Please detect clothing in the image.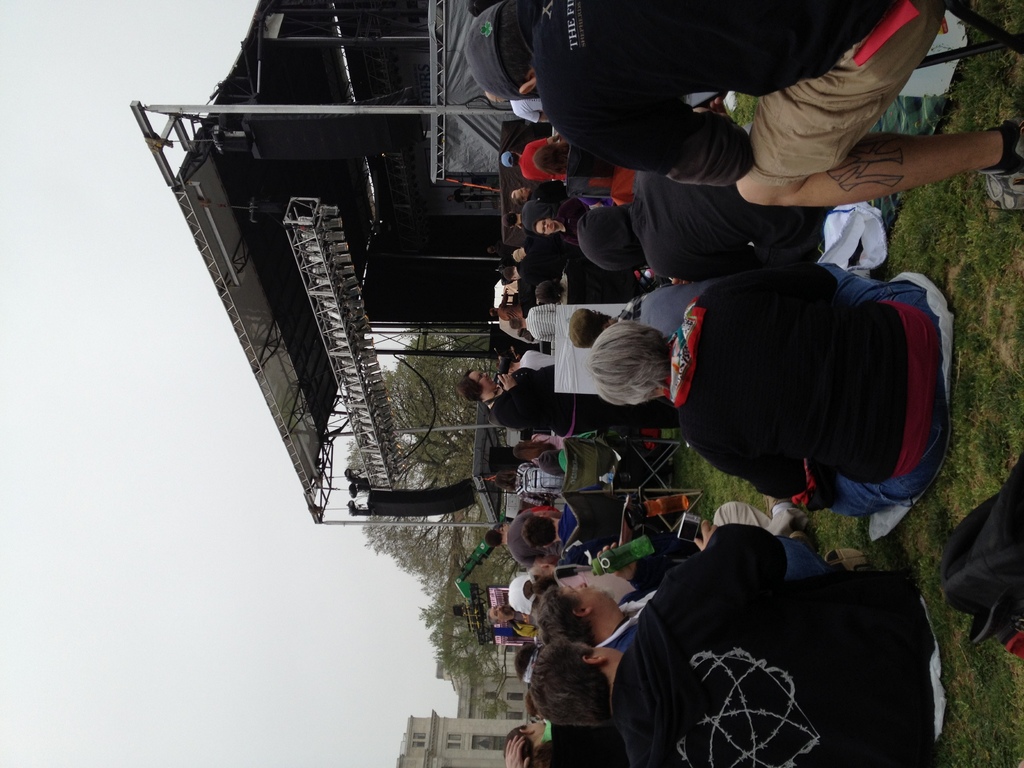
box=[530, 0, 950, 190].
